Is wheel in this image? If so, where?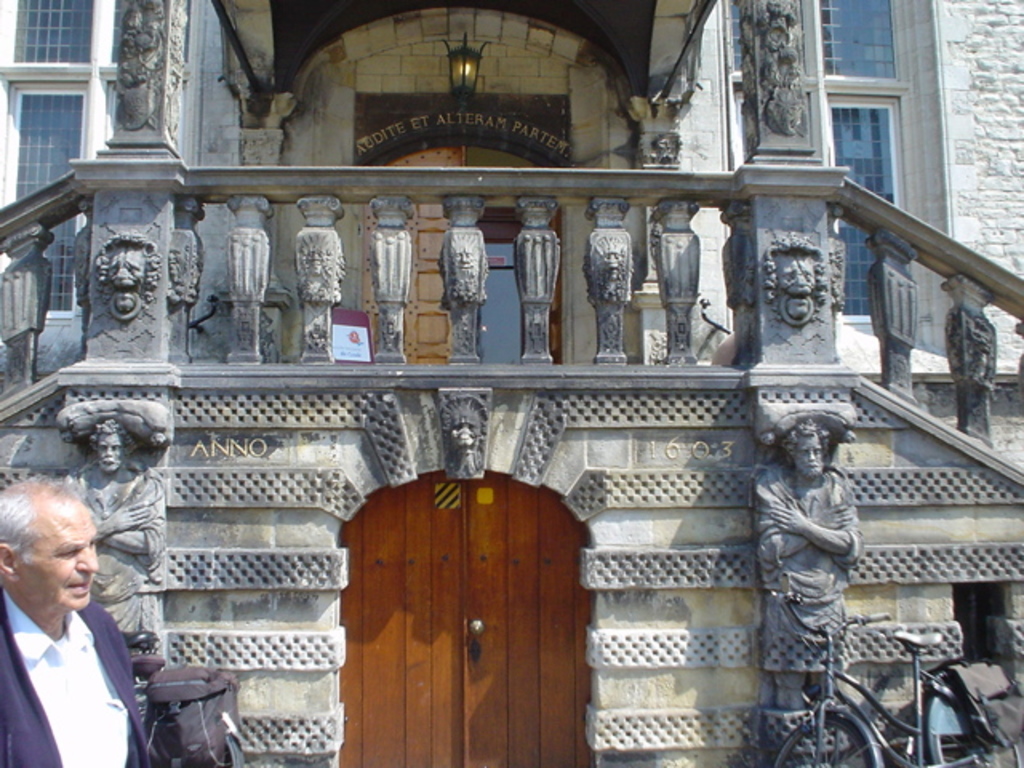
Yes, at select_region(774, 714, 886, 766).
